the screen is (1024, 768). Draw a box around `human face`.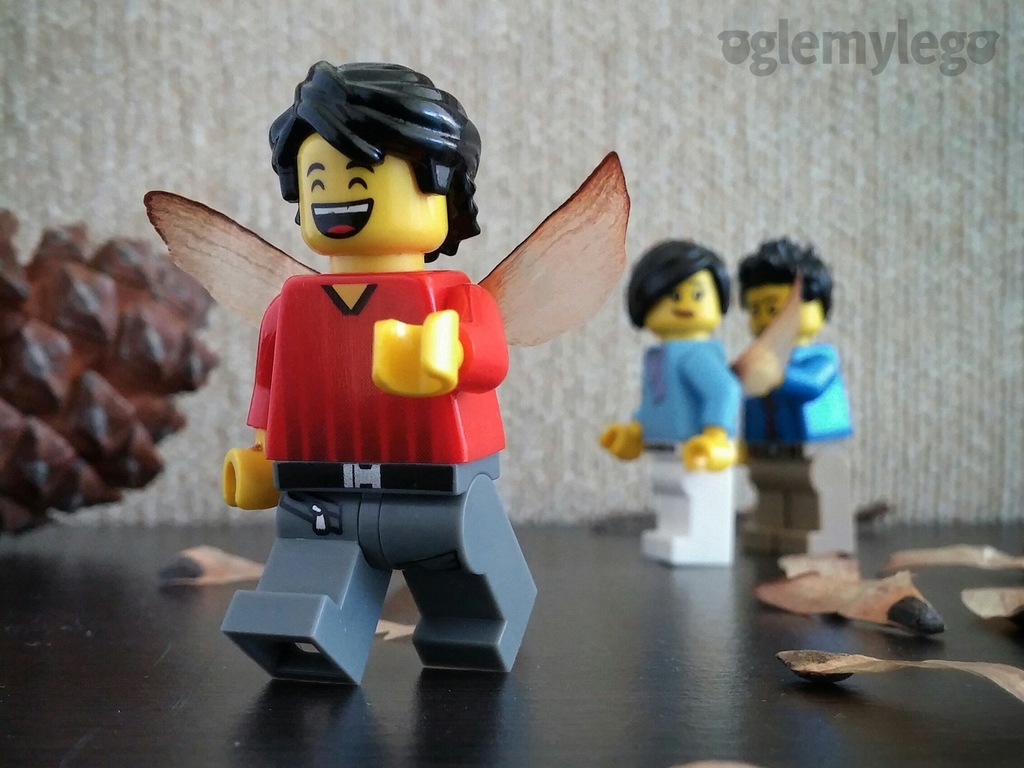
298/131/448/258.
